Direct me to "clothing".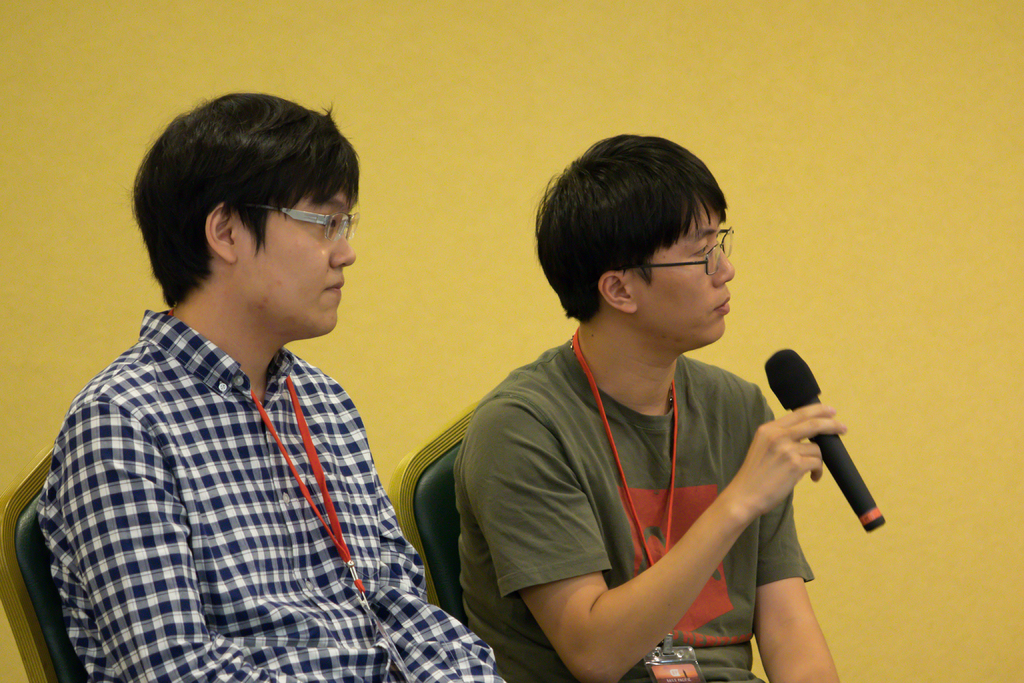
Direction: 33, 259, 445, 682.
